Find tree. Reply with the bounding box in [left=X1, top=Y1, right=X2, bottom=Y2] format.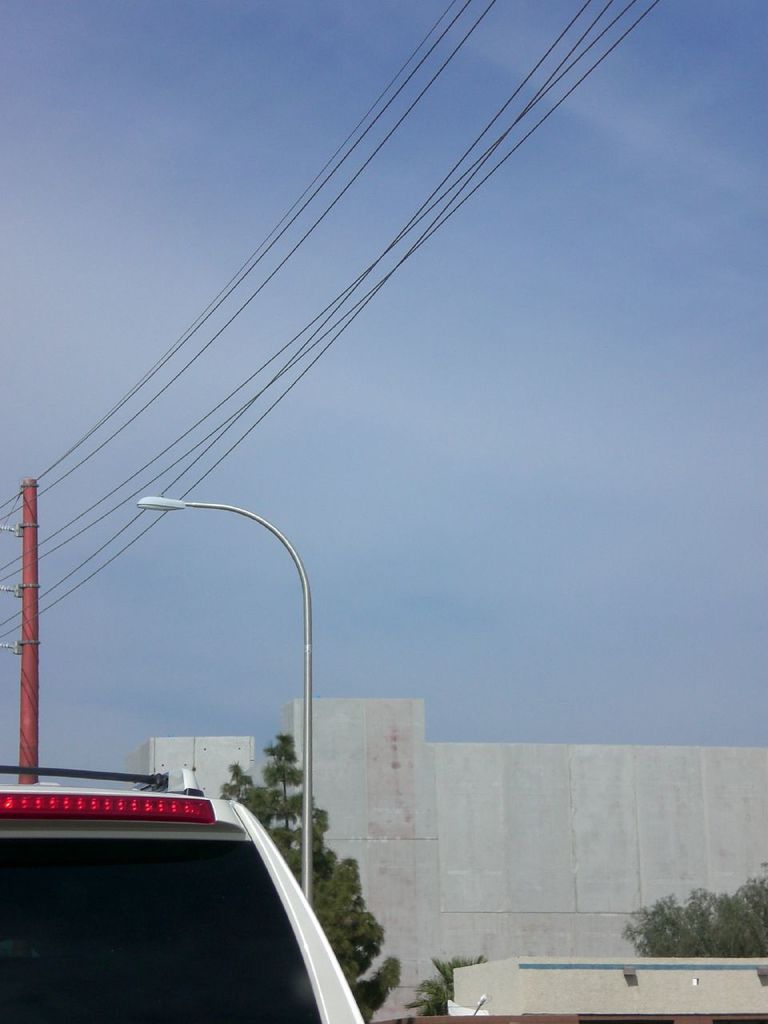
[left=222, top=732, right=407, bottom=1023].
